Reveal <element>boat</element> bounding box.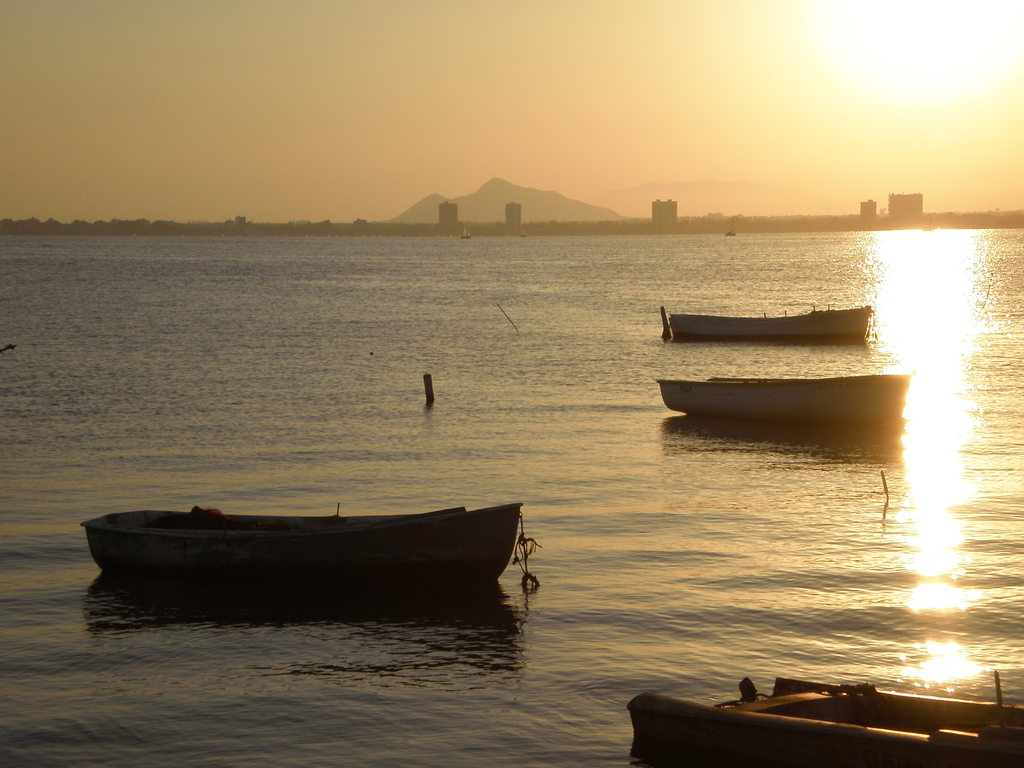
Revealed: Rect(70, 477, 574, 612).
